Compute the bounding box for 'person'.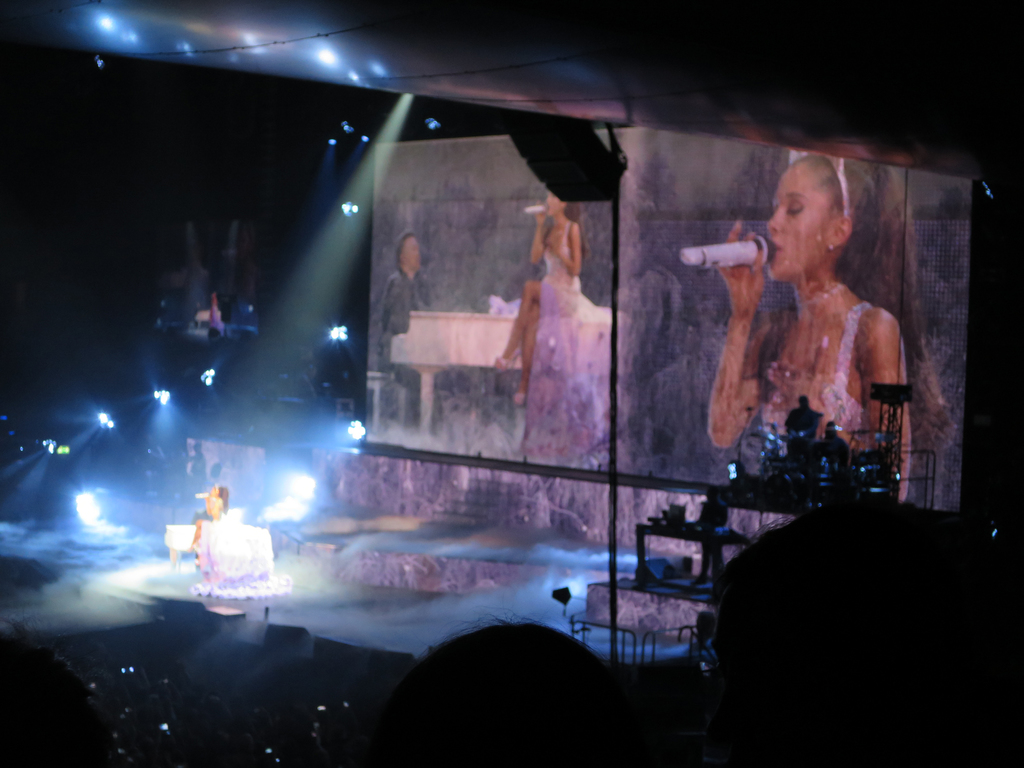
699 163 961 506.
